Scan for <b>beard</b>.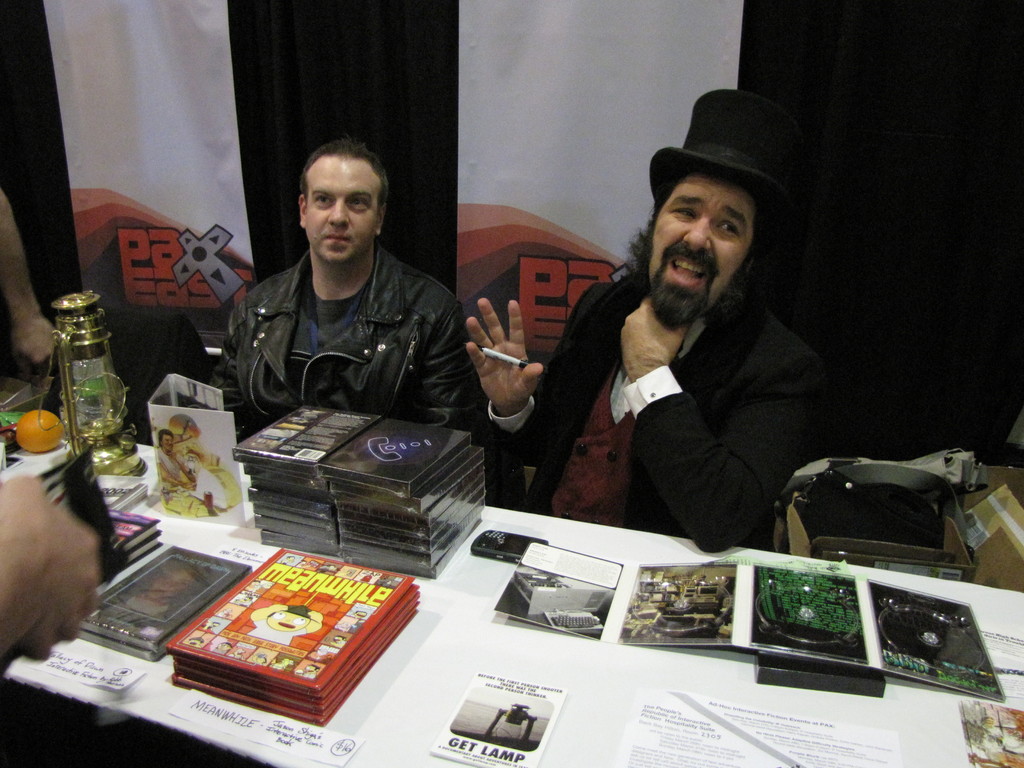
Scan result: <box>647,239,721,337</box>.
